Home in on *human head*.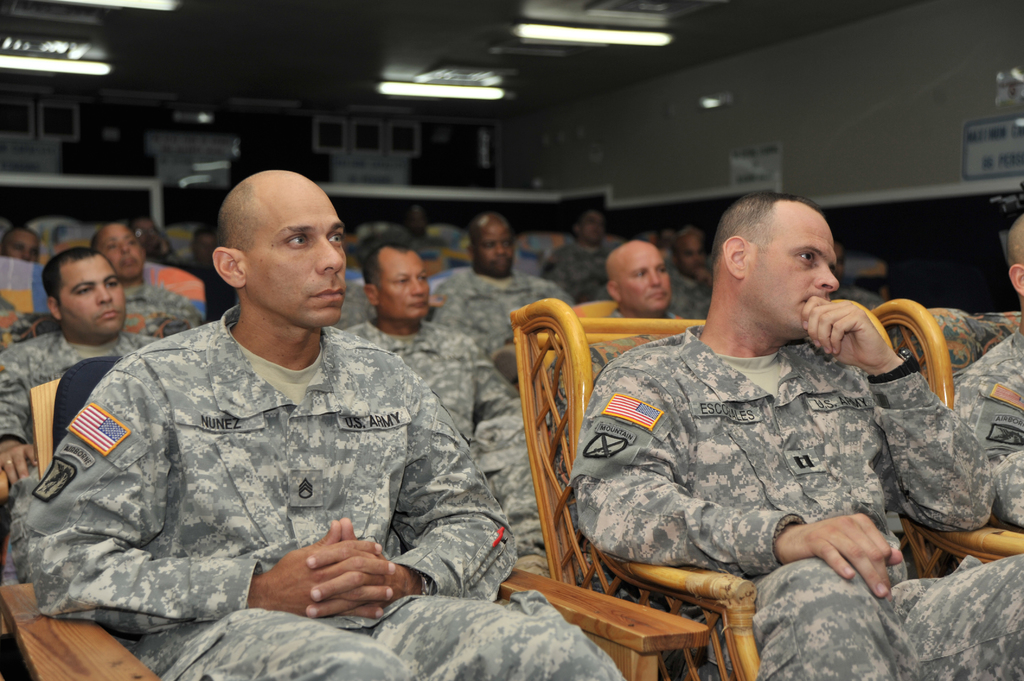
Homed in at crop(95, 225, 145, 282).
